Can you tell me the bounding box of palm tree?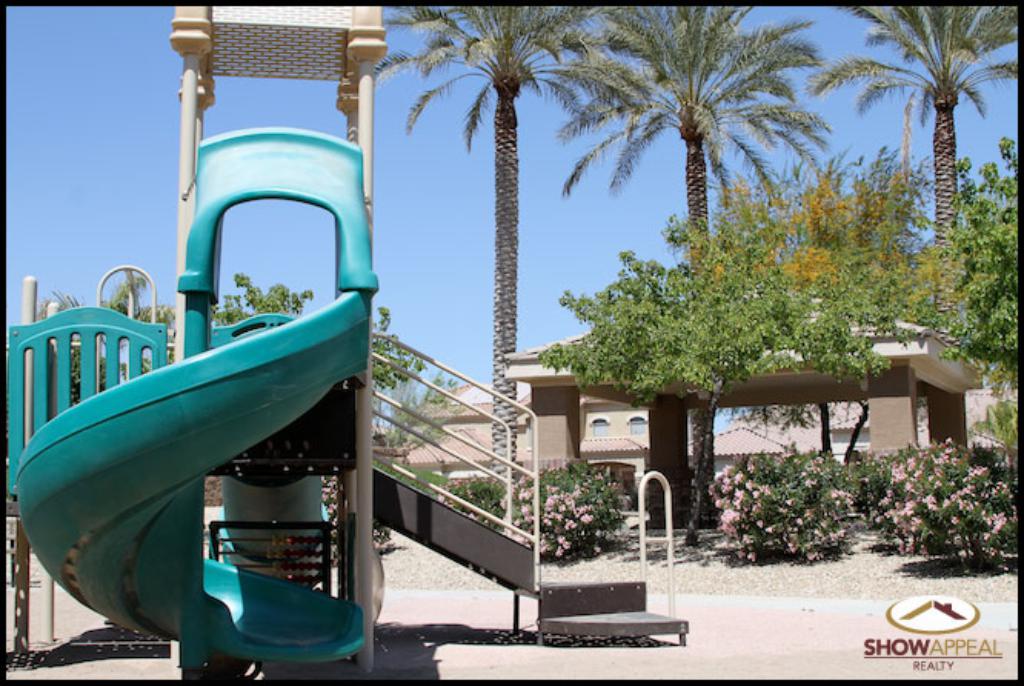
region(804, 0, 1022, 343).
